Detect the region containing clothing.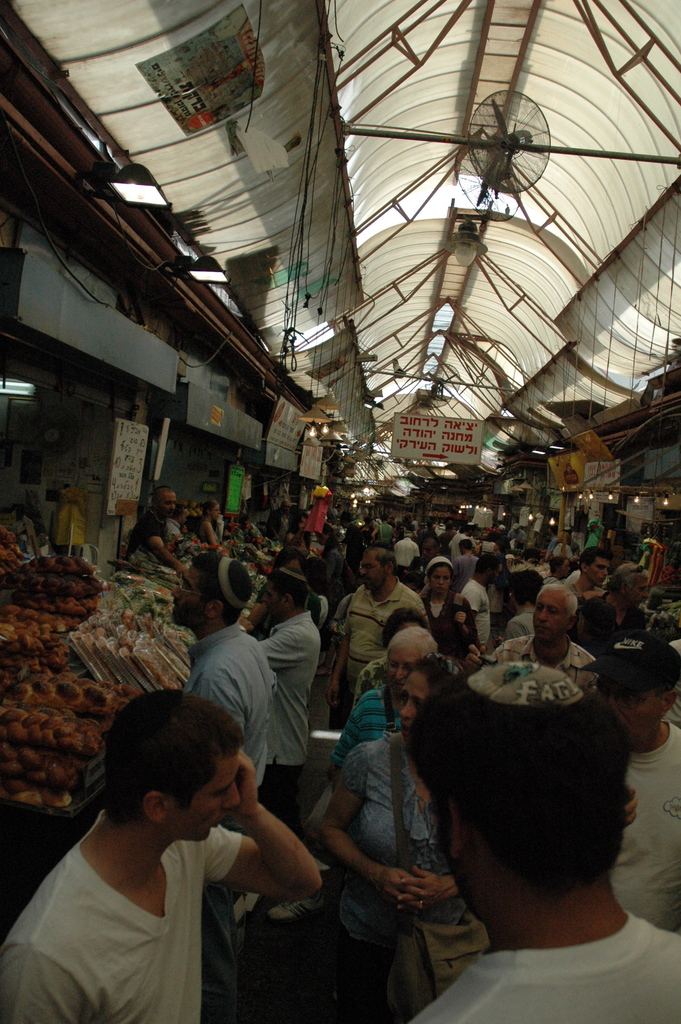
<bbox>580, 593, 643, 633</bbox>.
